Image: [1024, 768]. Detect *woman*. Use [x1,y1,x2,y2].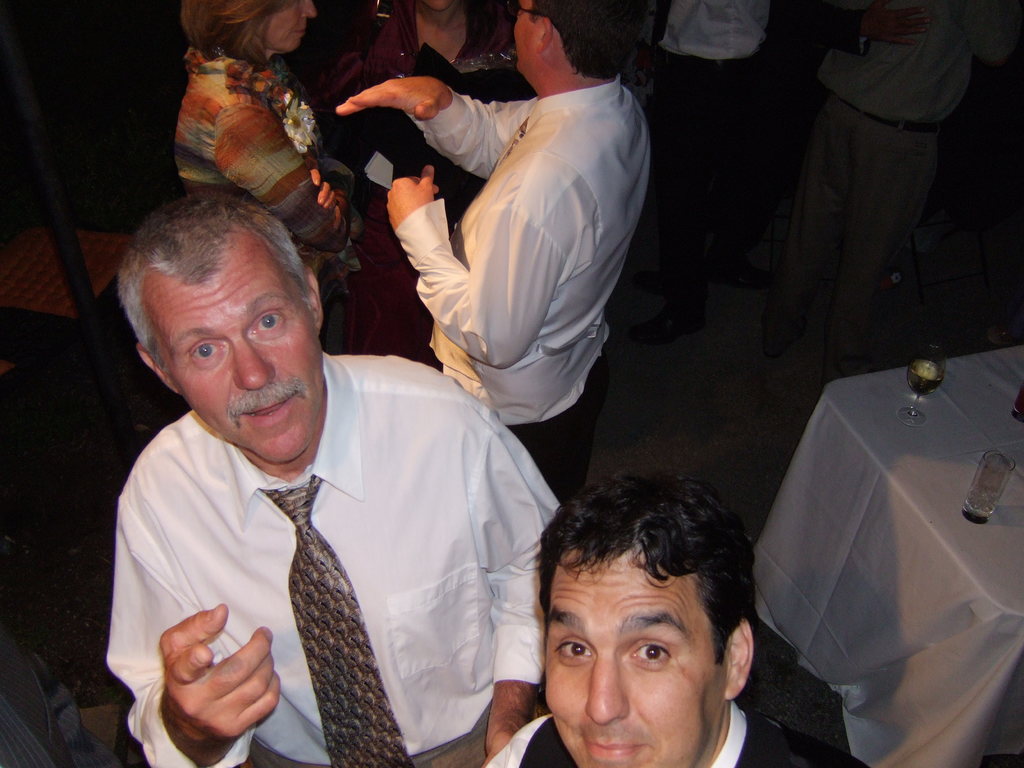
[22,1,326,761].
